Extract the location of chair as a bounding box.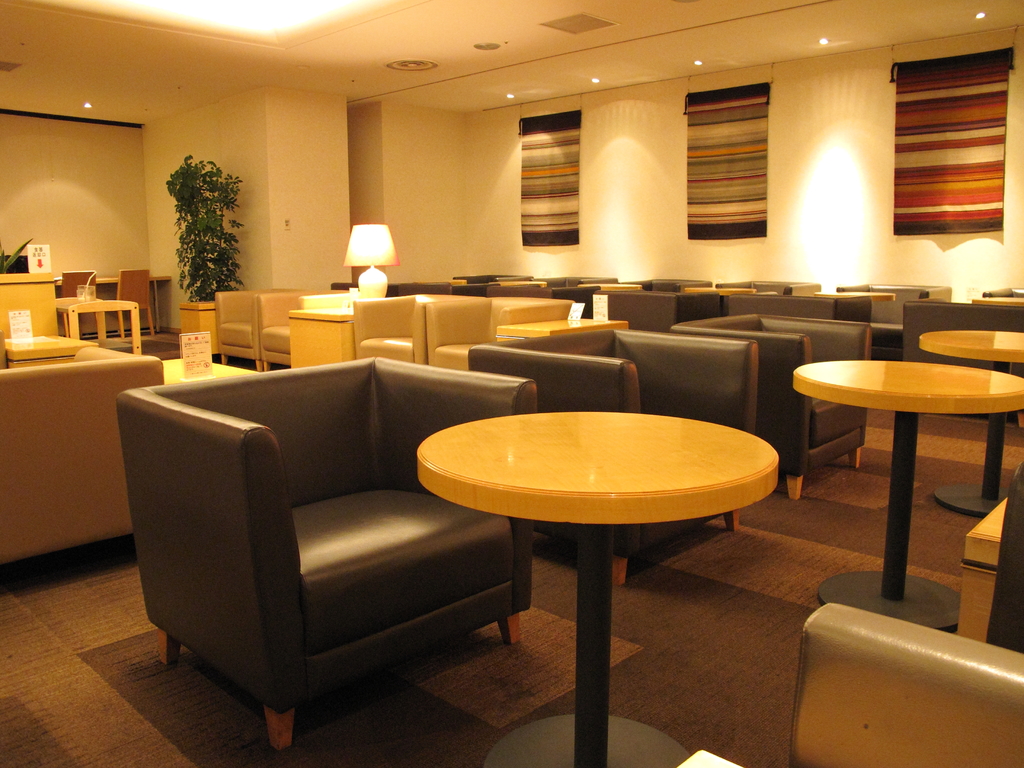
[465, 326, 761, 585].
